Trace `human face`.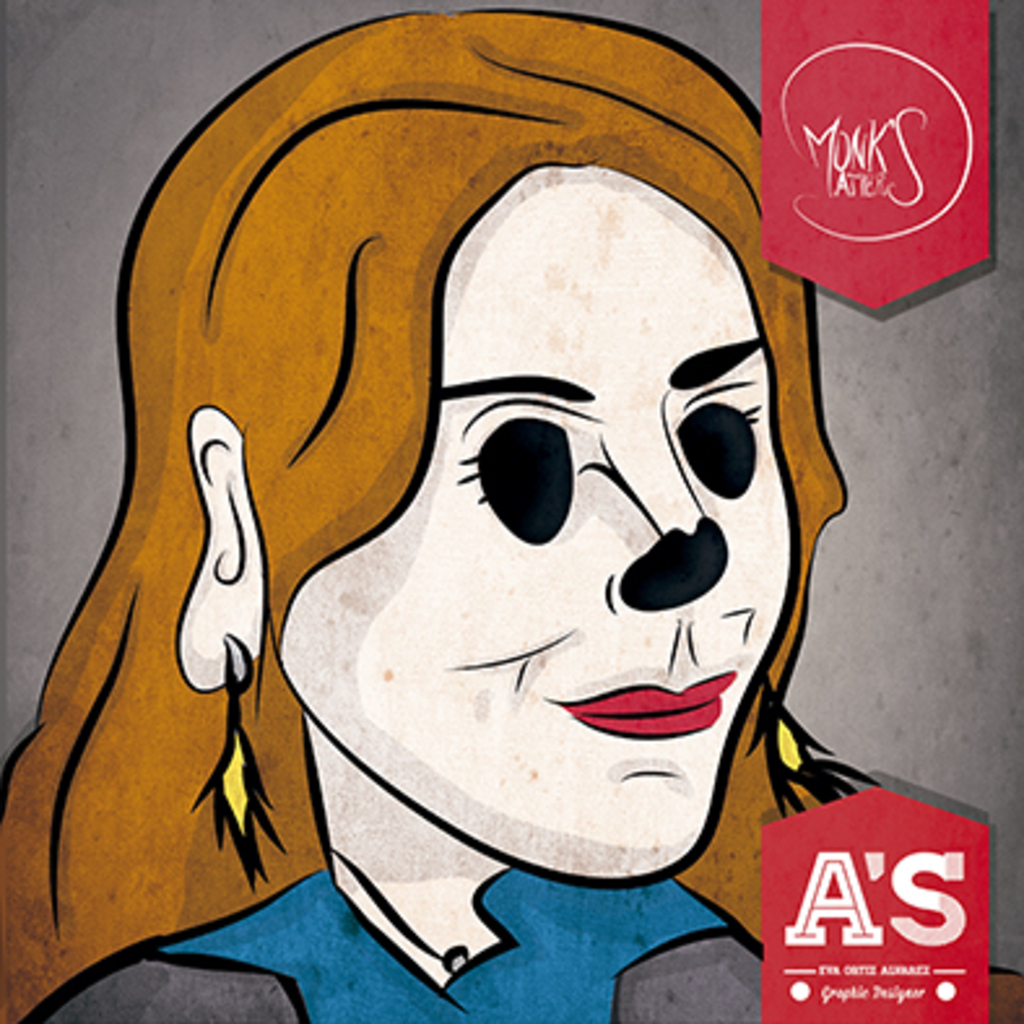
Traced to 278 164 808 884.
